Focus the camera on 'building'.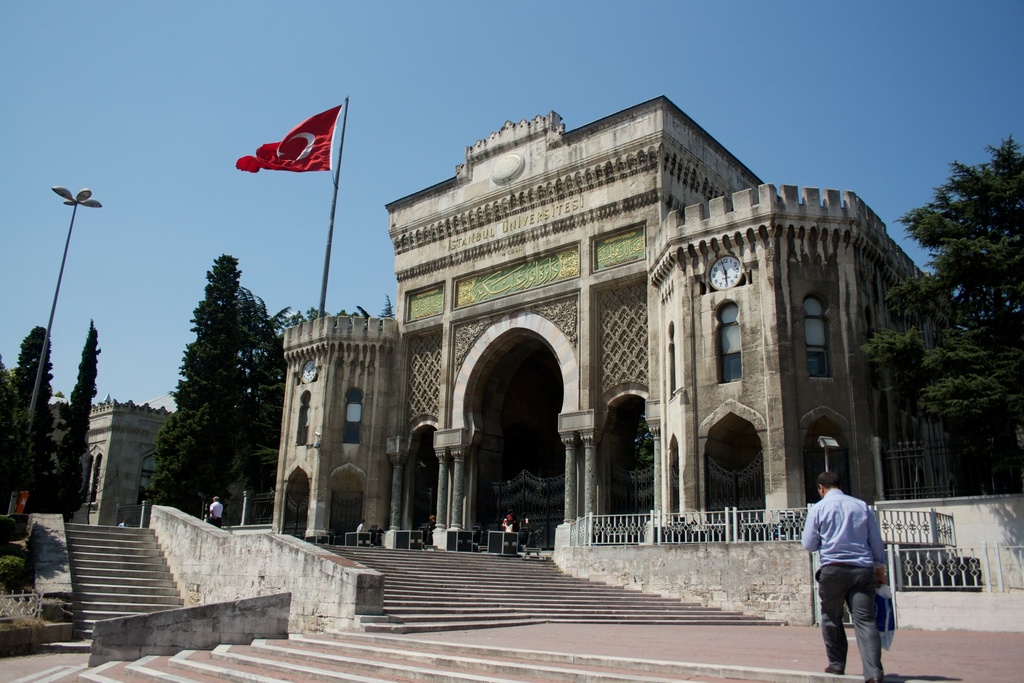
Focus region: bbox(49, 390, 184, 528).
